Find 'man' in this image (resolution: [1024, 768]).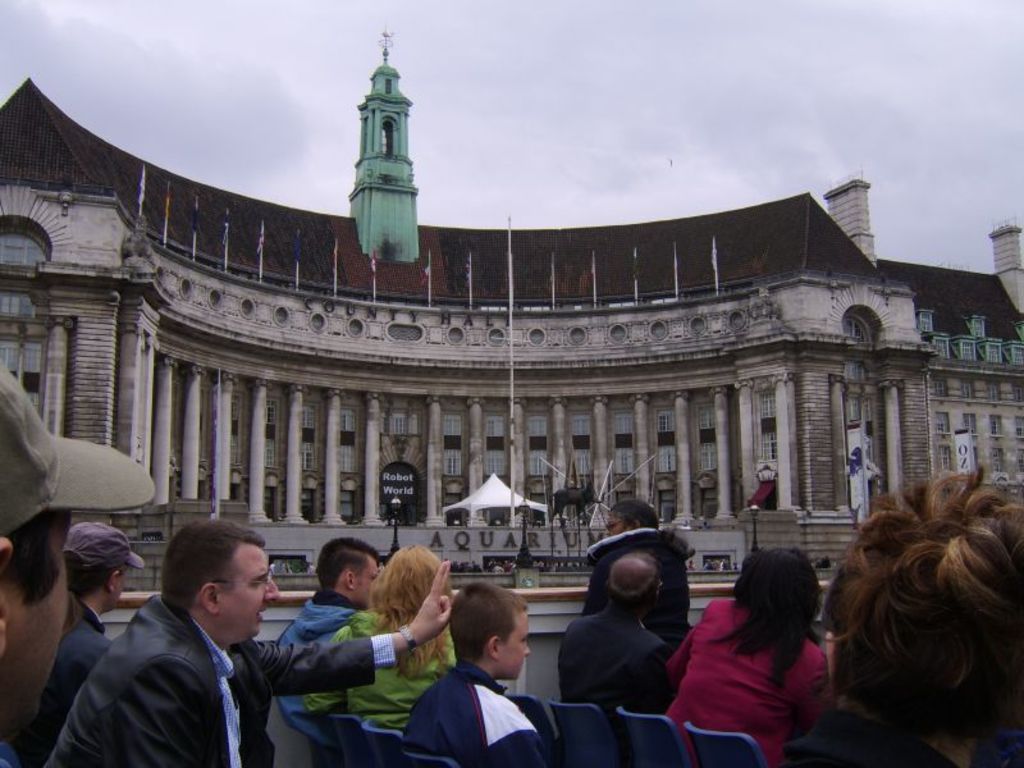
bbox=[558, 550, 663, 765].
